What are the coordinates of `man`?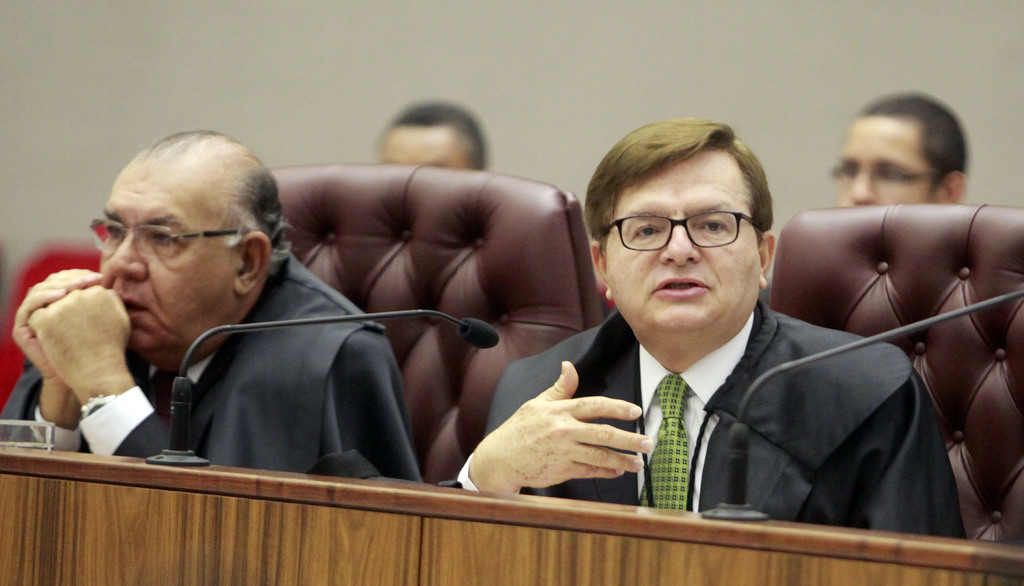
382:102:496:177.
